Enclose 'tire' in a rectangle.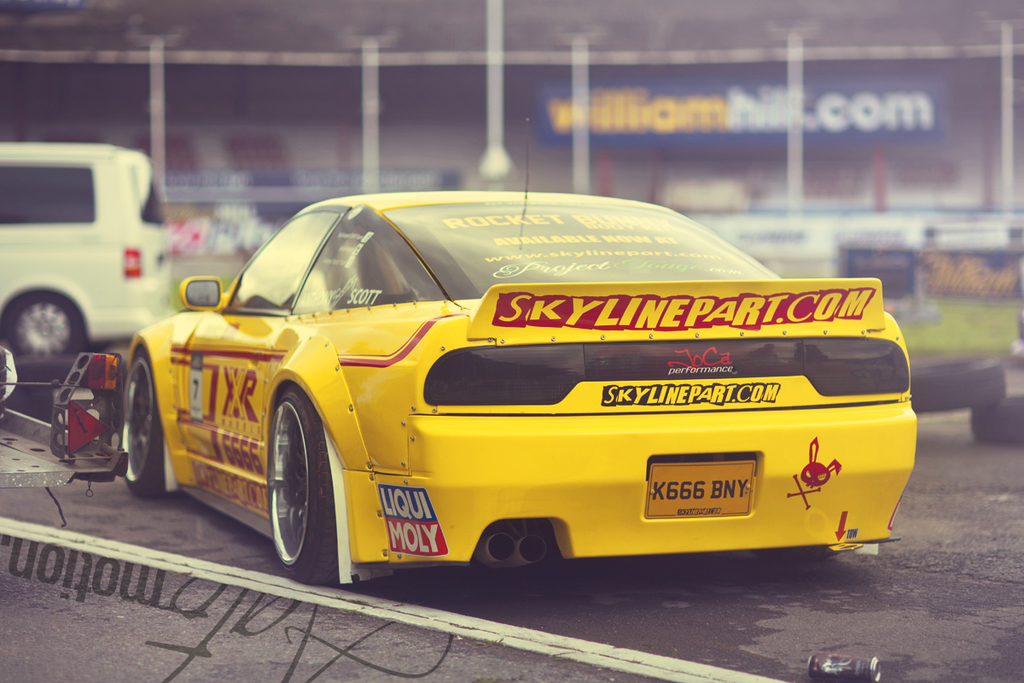
911/359/1007/412.
